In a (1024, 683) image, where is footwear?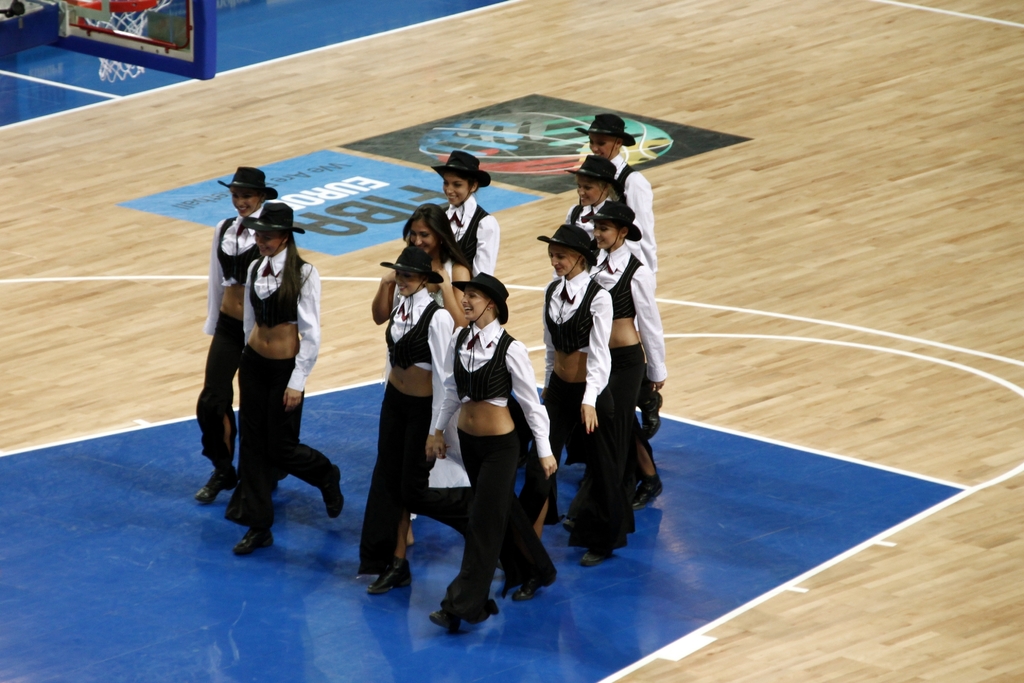
643, 397, 660, 434.
